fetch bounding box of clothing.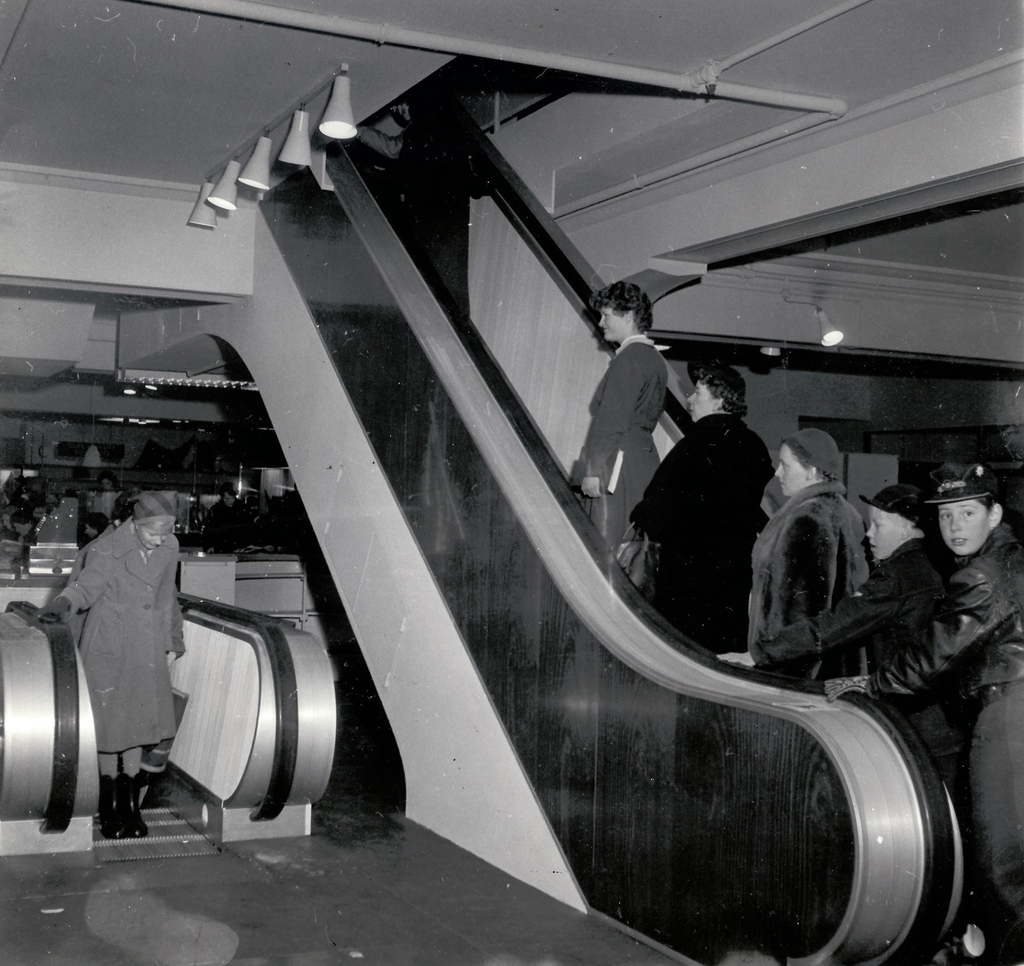
Bbox: pyautogui.locateOnScreen(867, 530, 1023, 944).
